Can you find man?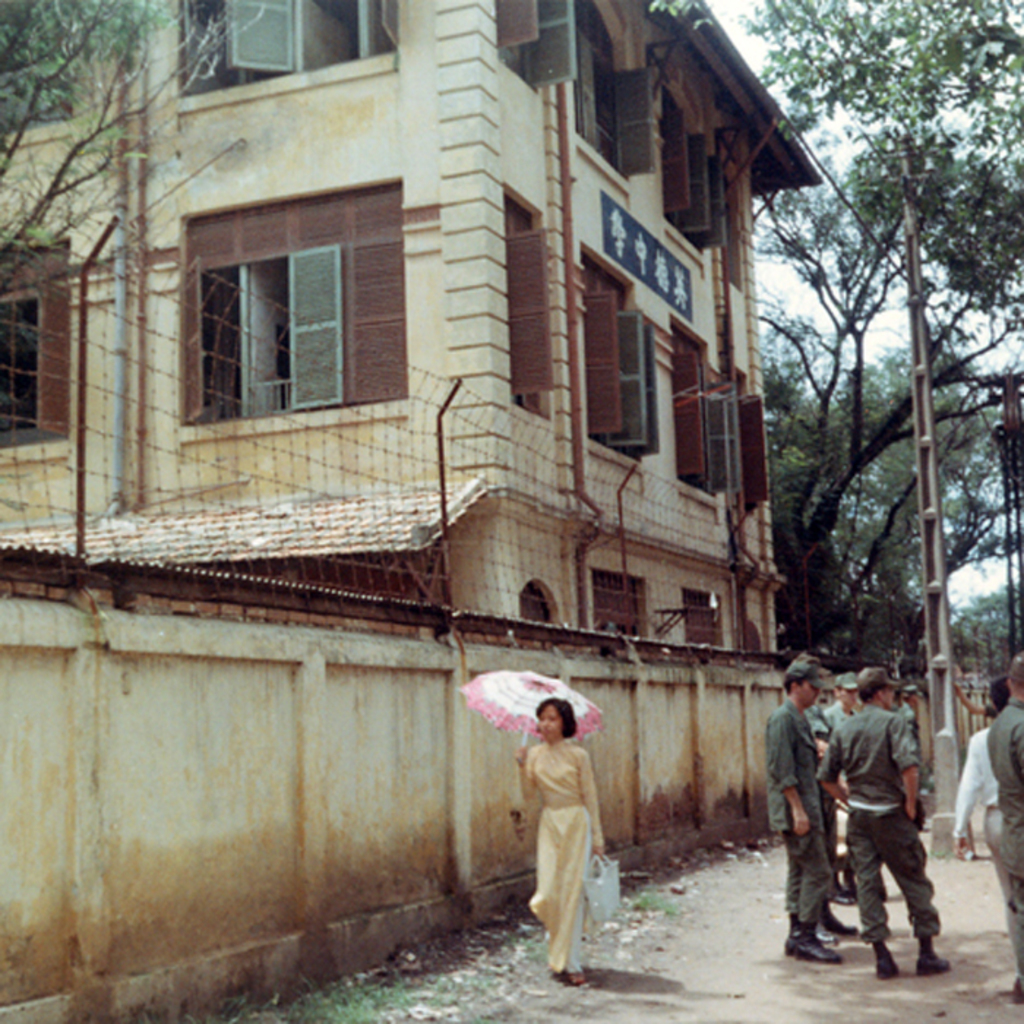
Yes, bounding box: 977,644,1023,985.
